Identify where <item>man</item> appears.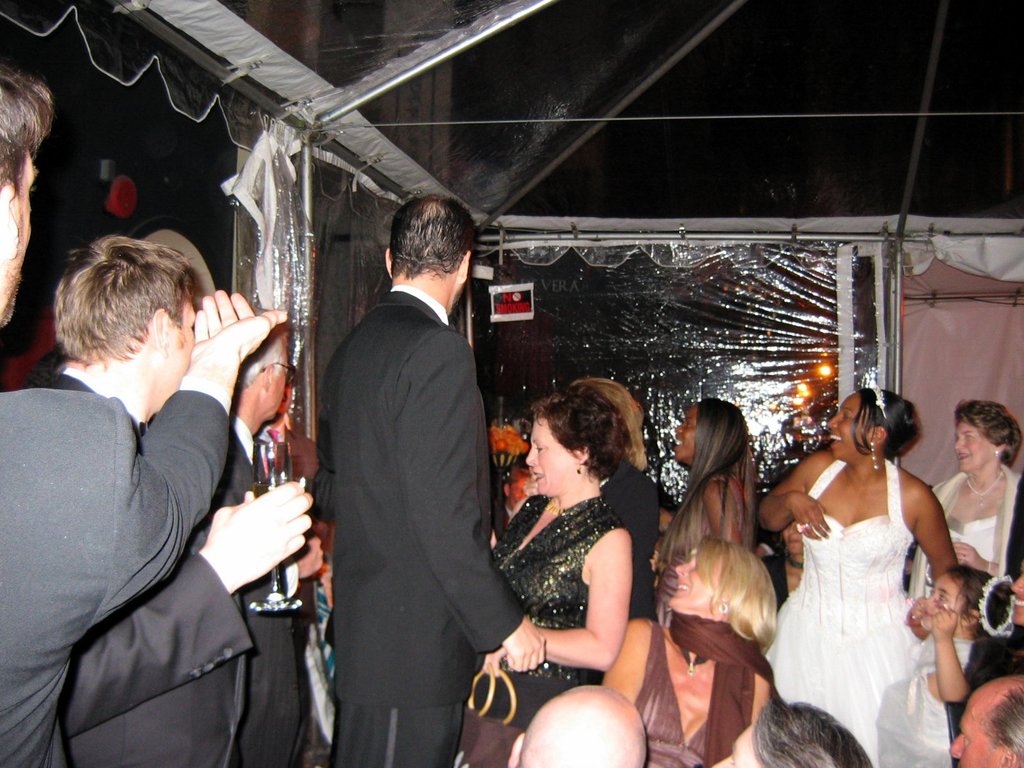
Appears at crop(0, 63, 287, 767).
